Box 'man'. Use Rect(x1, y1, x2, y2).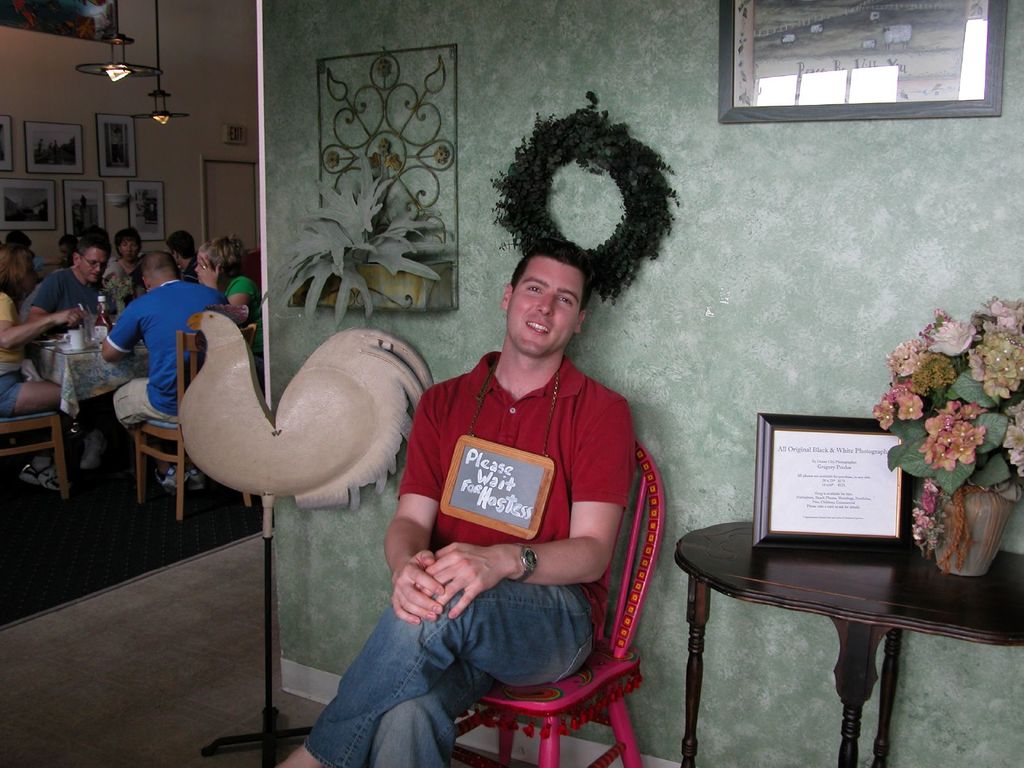
Rect(104, 253, 234, 492).
